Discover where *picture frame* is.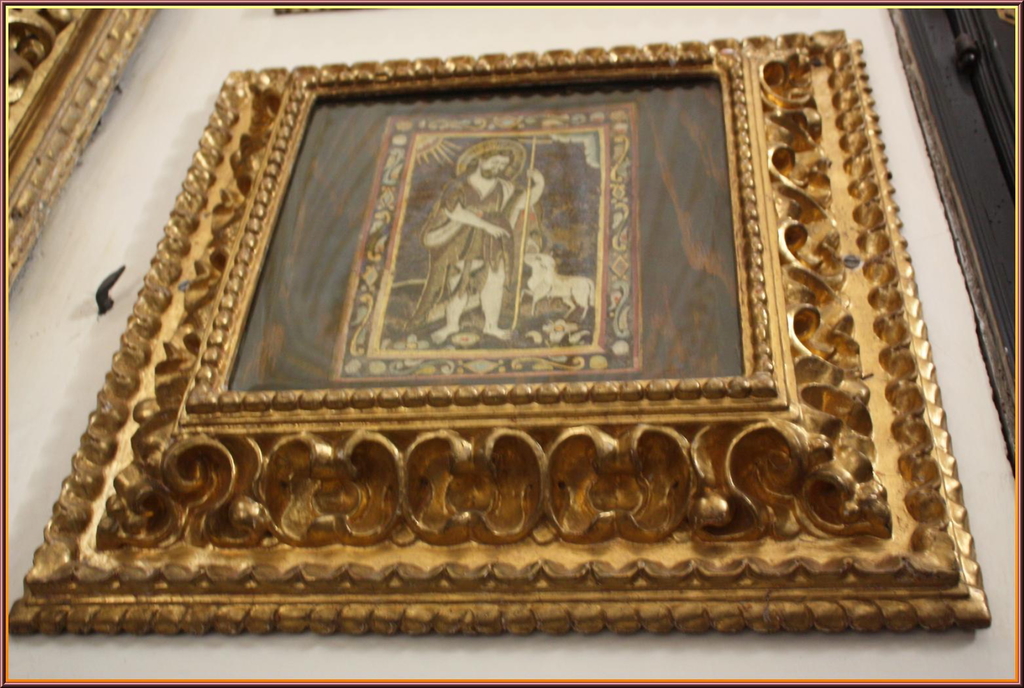
Discovered at l=8, t=34, r=998, b=643.
